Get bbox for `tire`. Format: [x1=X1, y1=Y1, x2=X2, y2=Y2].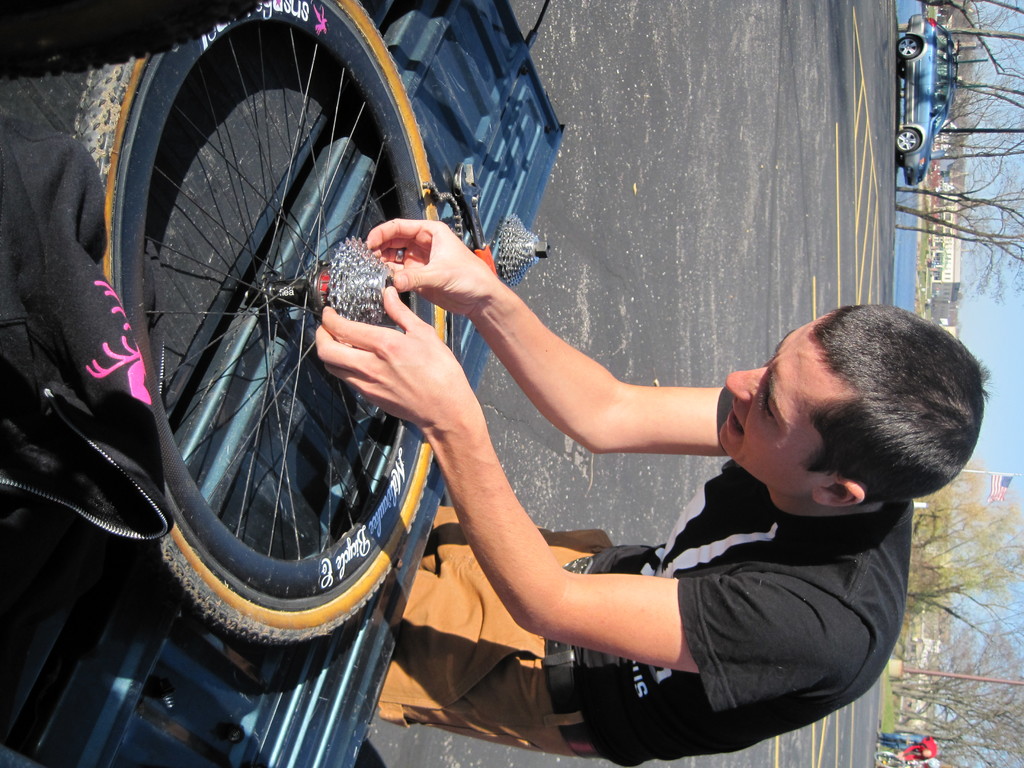
[x1=892, y1=127, x2=922, y2=155].
